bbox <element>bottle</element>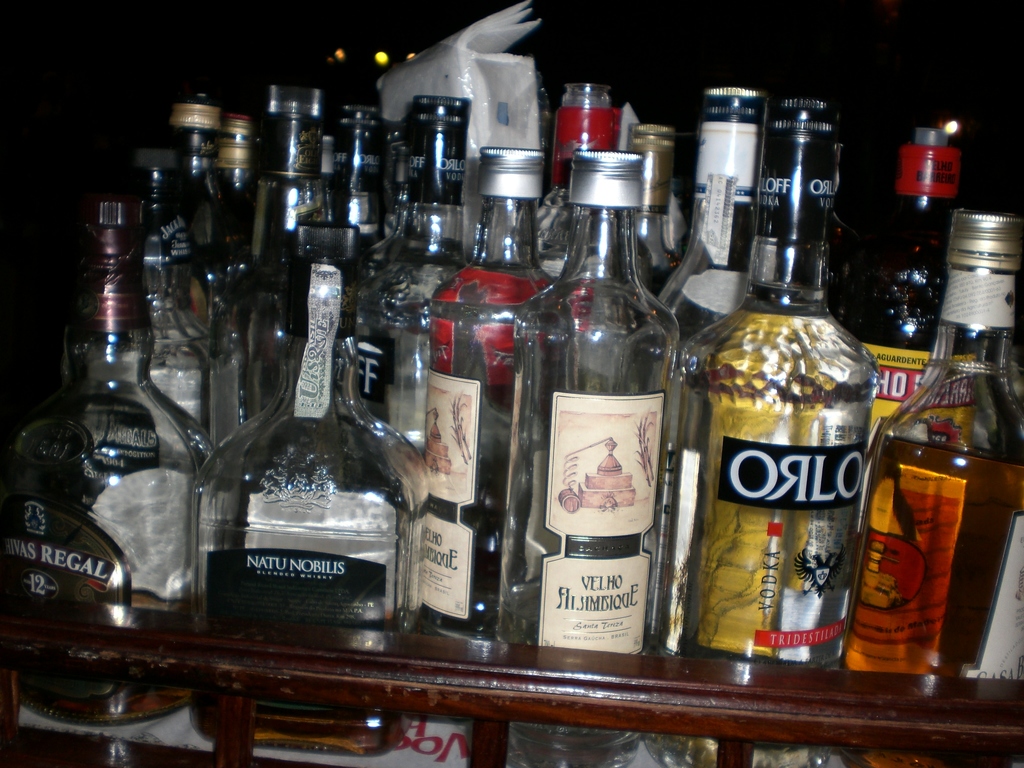
Rect(136, 83, 218, 211)
